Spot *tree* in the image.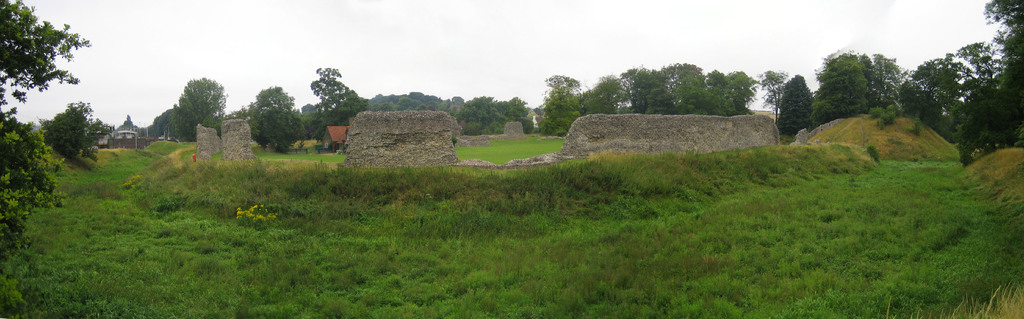
*tree* found at 145,73,230,138.
